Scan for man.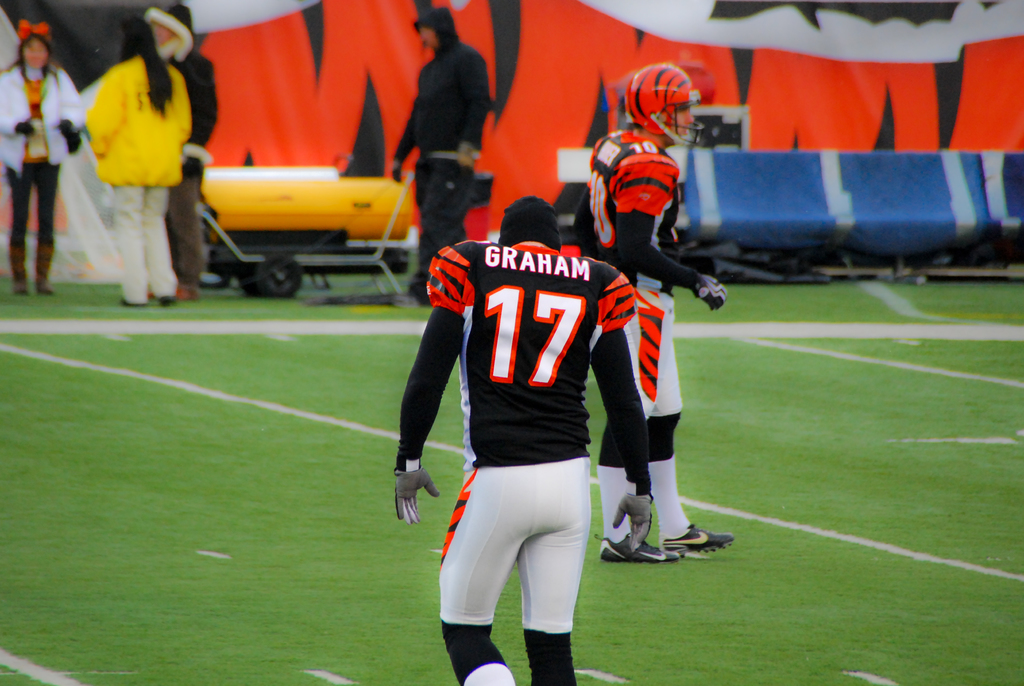
Scan result: locate(403, 154, 644, 682).
